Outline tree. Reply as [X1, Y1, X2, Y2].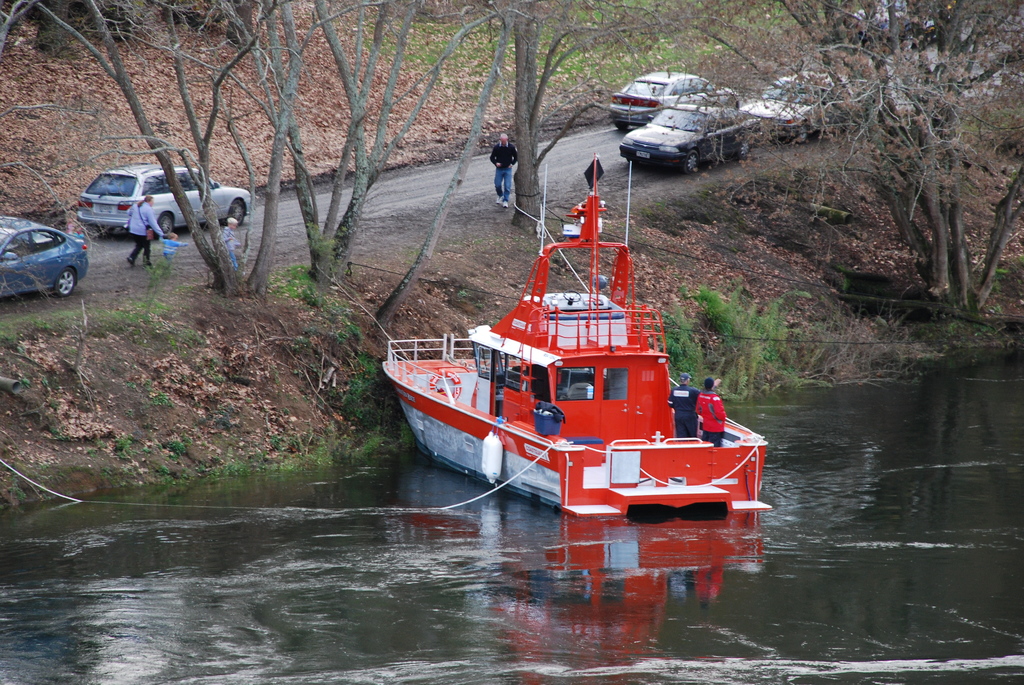
[360, 0, 530, 326].
